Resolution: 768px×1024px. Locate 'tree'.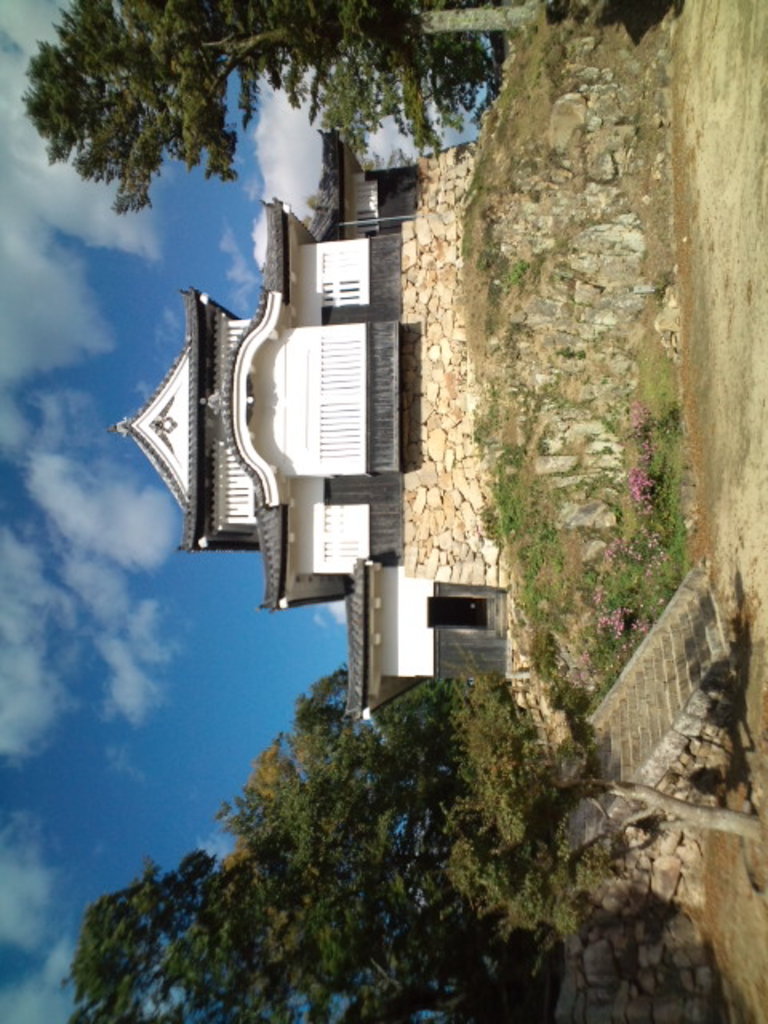
bbox(21, 0, 531, 210).
